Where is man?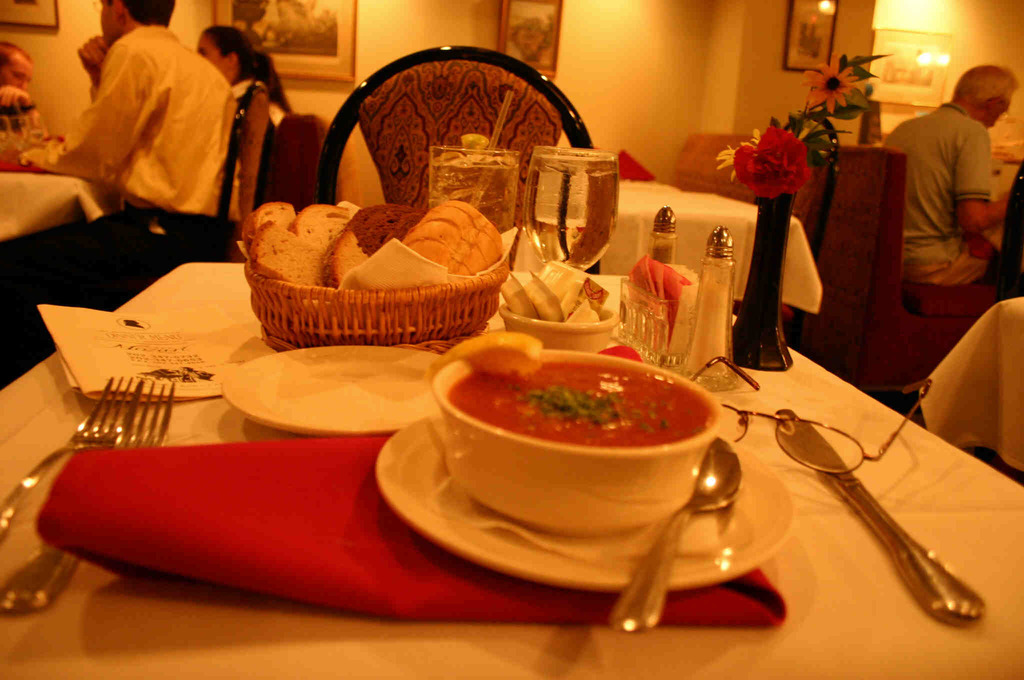
(0, 0, 243, 388).
